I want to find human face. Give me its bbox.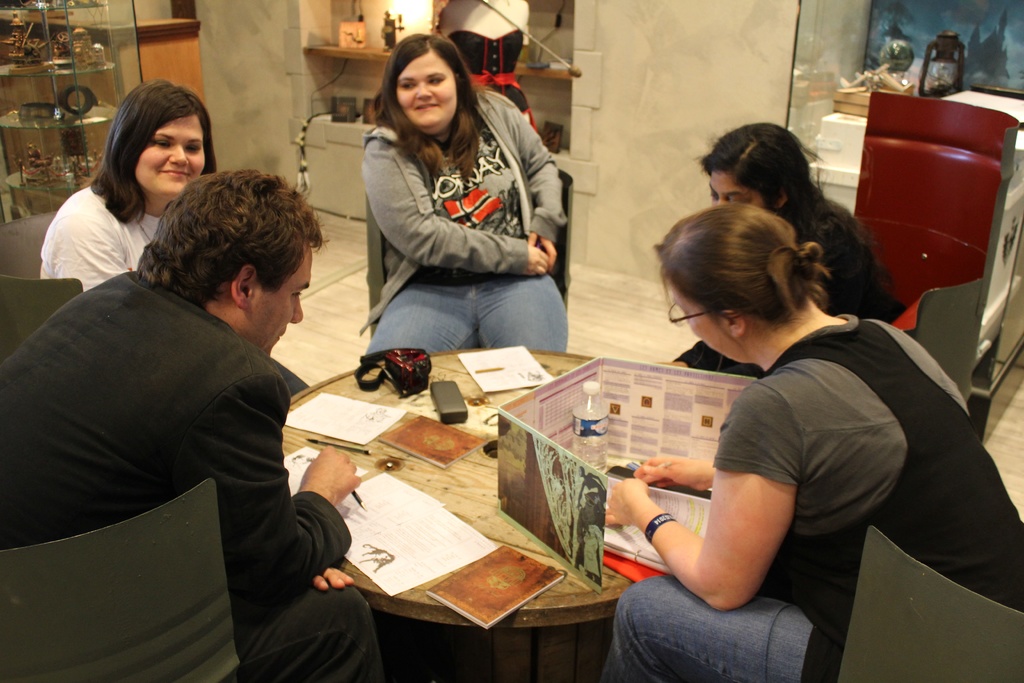
(x1=127, y1=109, x2=211, y2=202).
